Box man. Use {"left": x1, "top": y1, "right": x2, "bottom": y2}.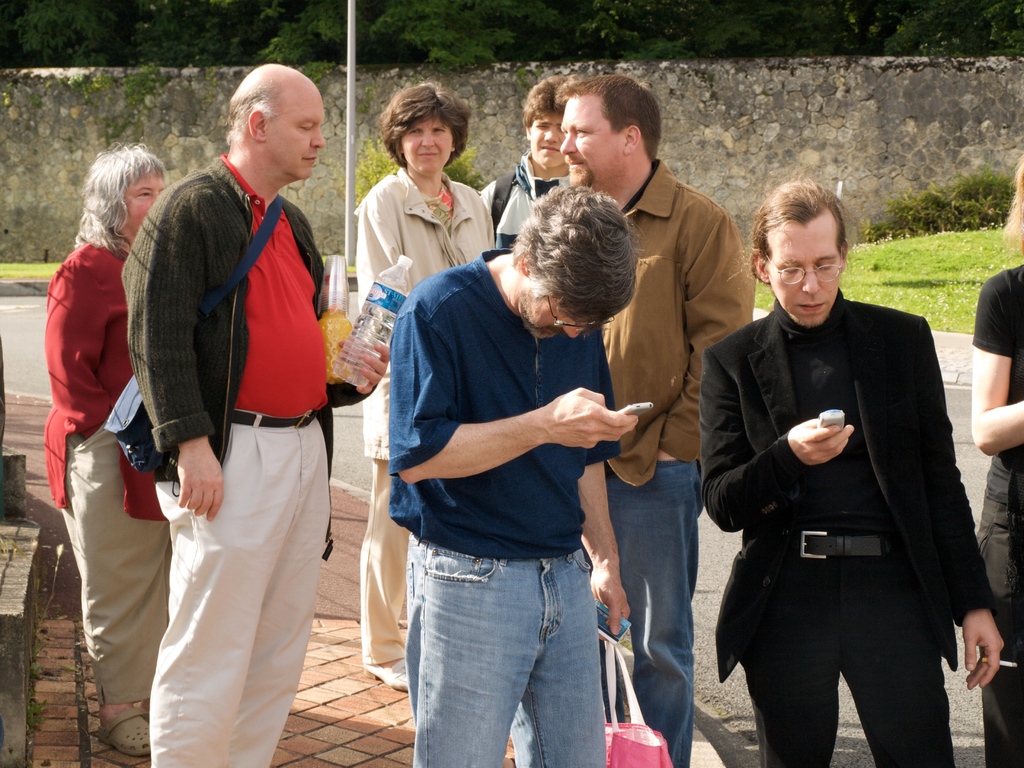
{"left": 552, "top": 70, "right": 757, "bottom": 767}.
